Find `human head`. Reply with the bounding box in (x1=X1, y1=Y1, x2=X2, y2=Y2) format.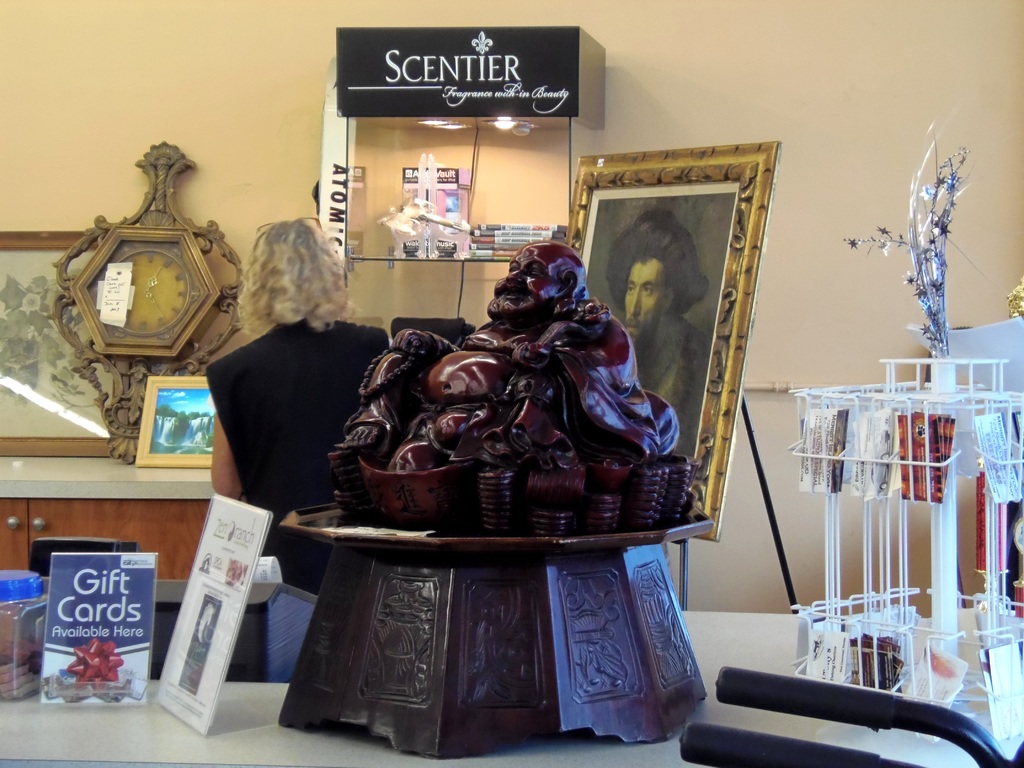
(x1=608, y1=214, x2=706, y2=342).
